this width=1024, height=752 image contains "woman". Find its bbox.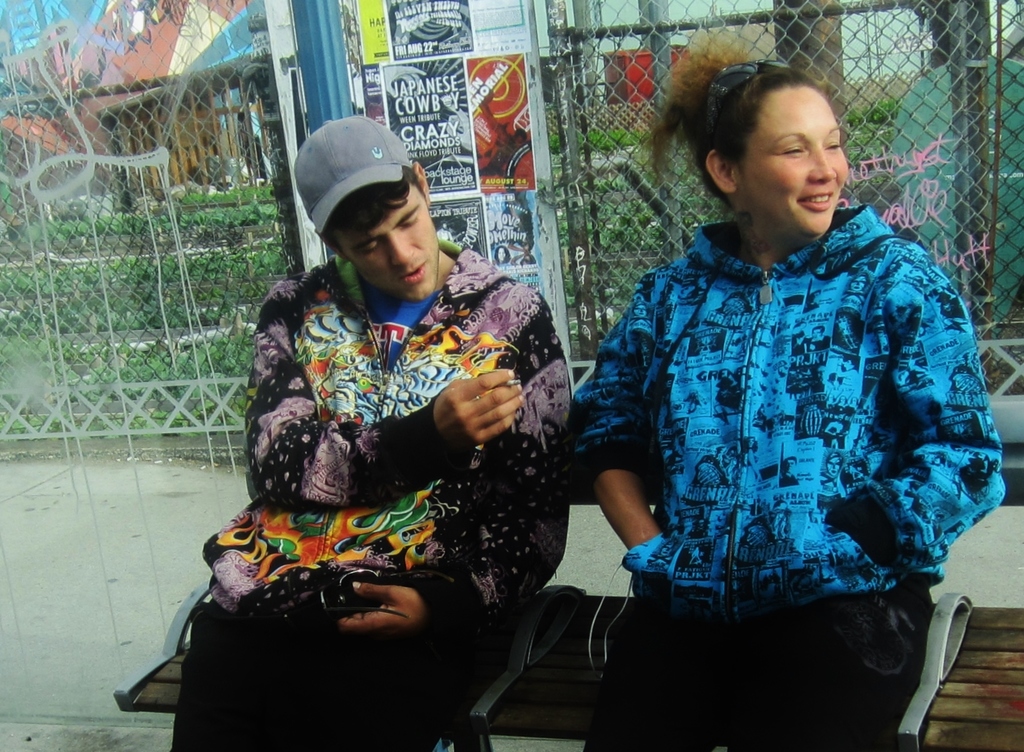
bbox(741, 436, 765, 487).
